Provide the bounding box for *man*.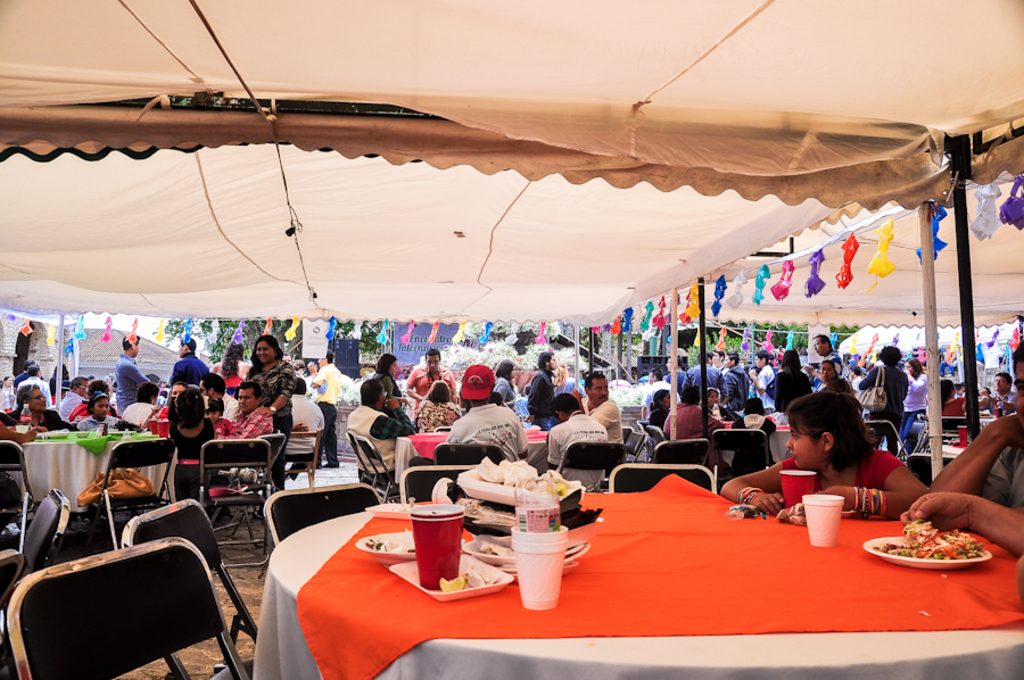
crop(305, 347, 339, 471).
